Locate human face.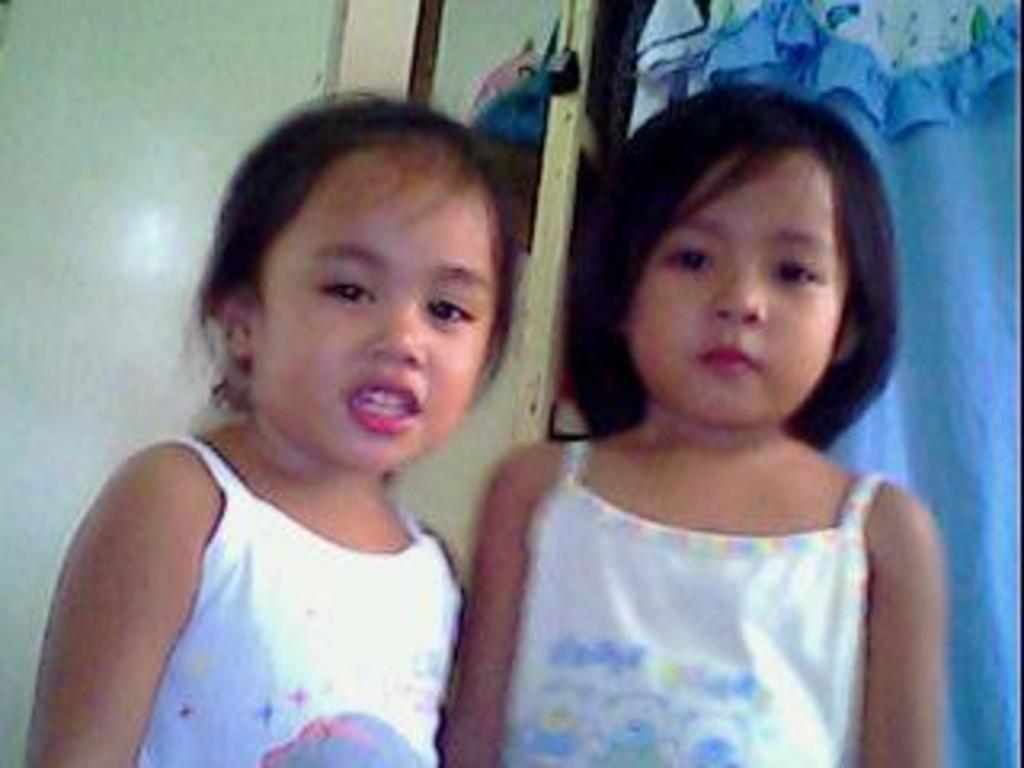
Bounding box: rect(624, 141, 845, 422).
